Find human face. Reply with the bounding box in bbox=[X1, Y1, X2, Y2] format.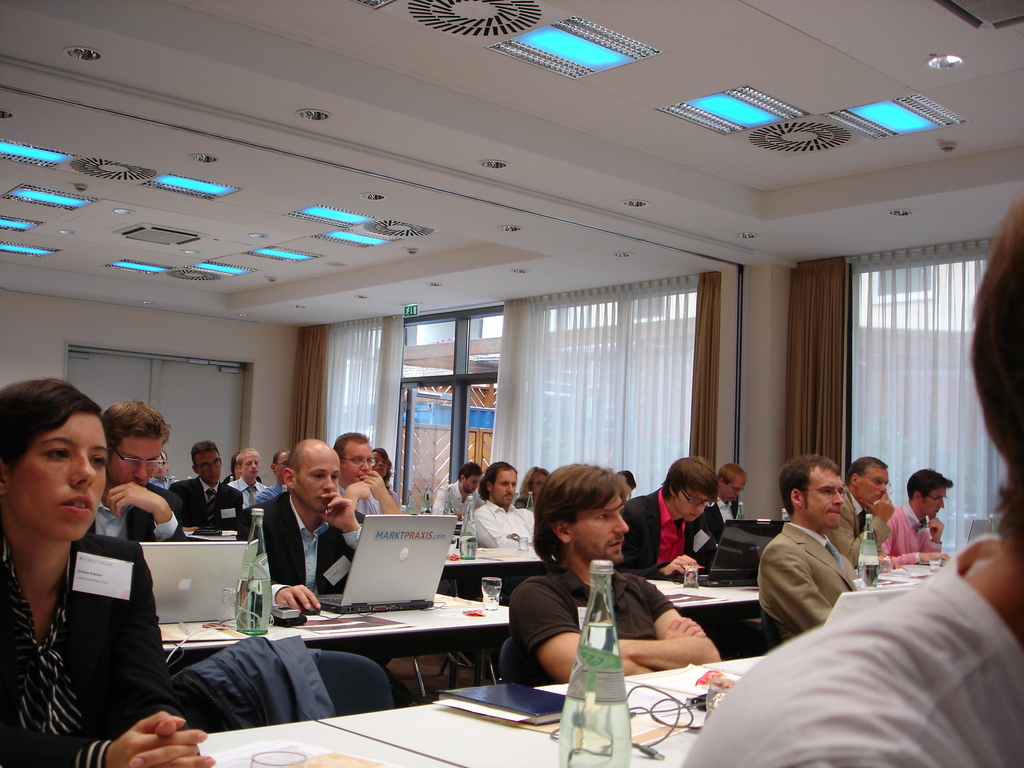
bbox=[374, 451, 387, 476].
